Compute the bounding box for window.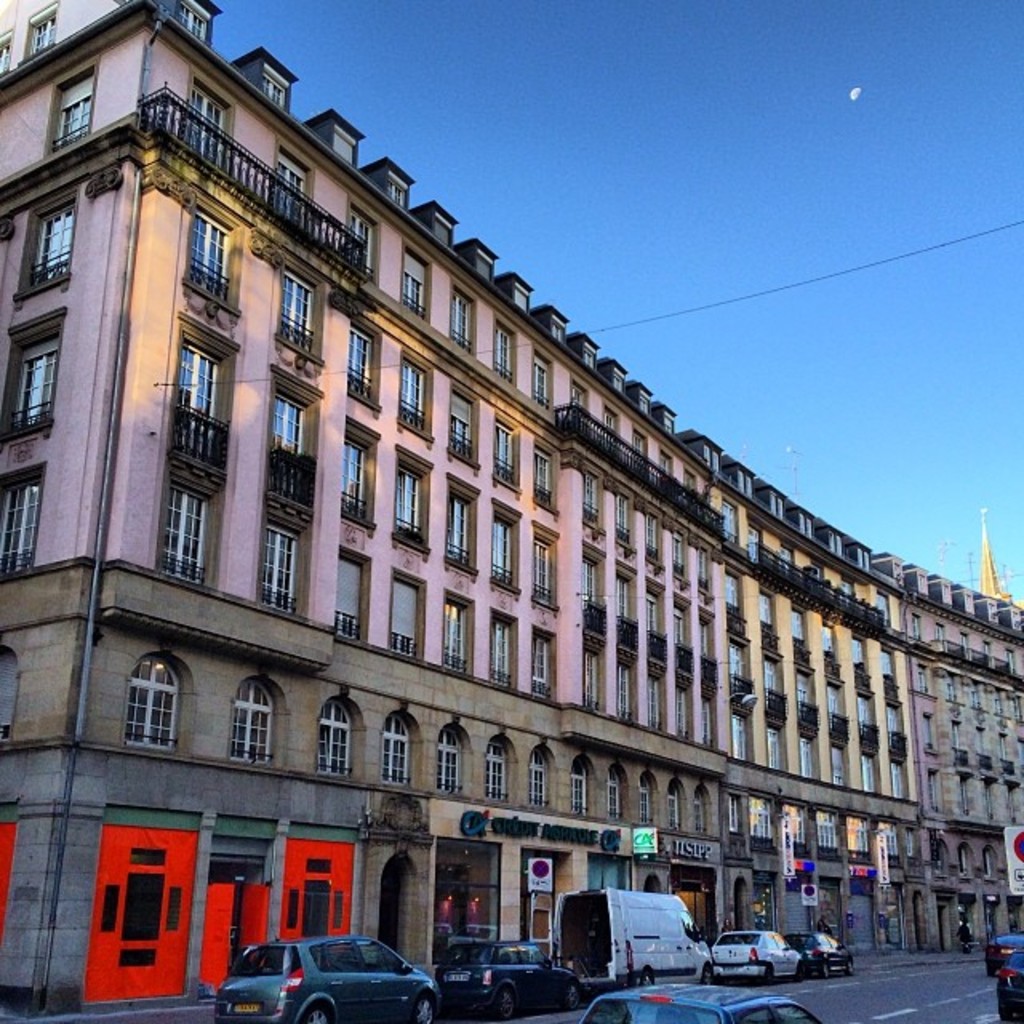
bbox=[805, 608, 843, 691].
